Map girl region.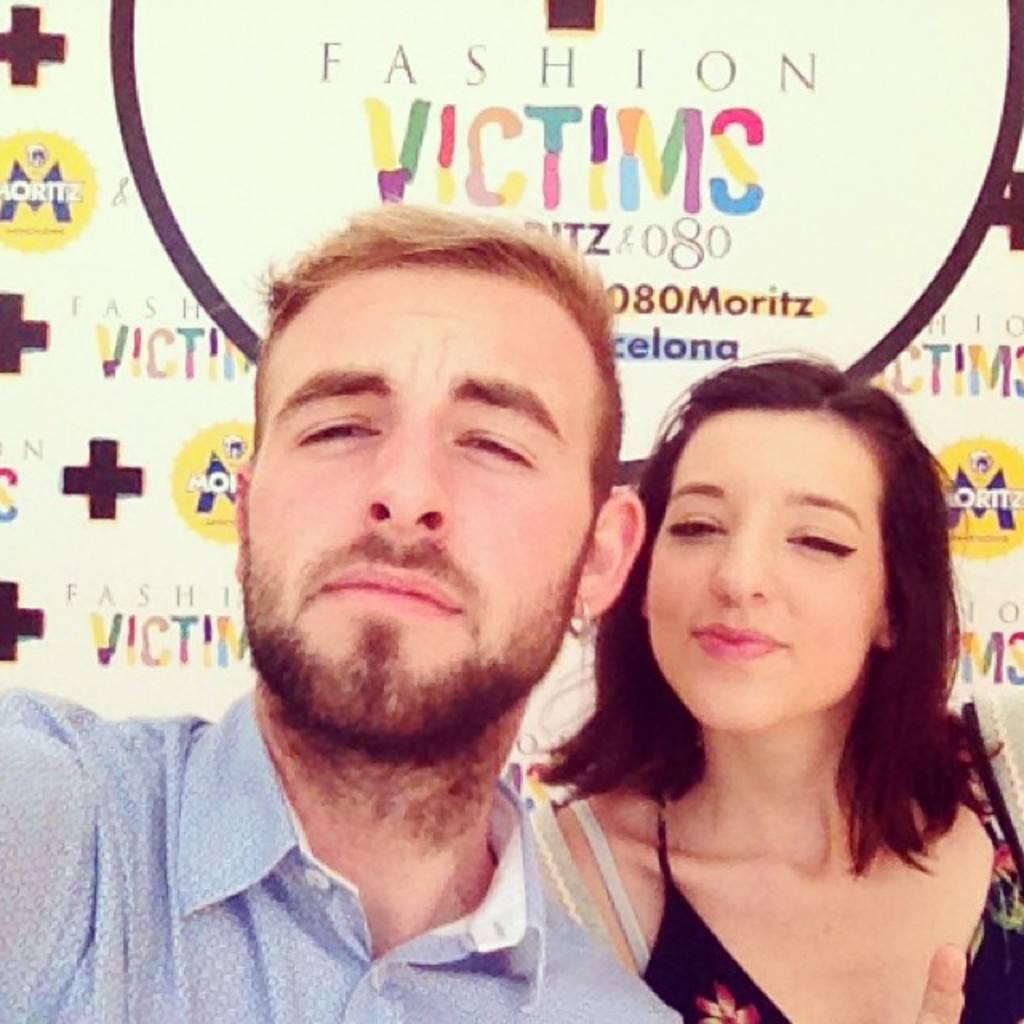
Mapped to box(520, 342, 1022, 1022).
